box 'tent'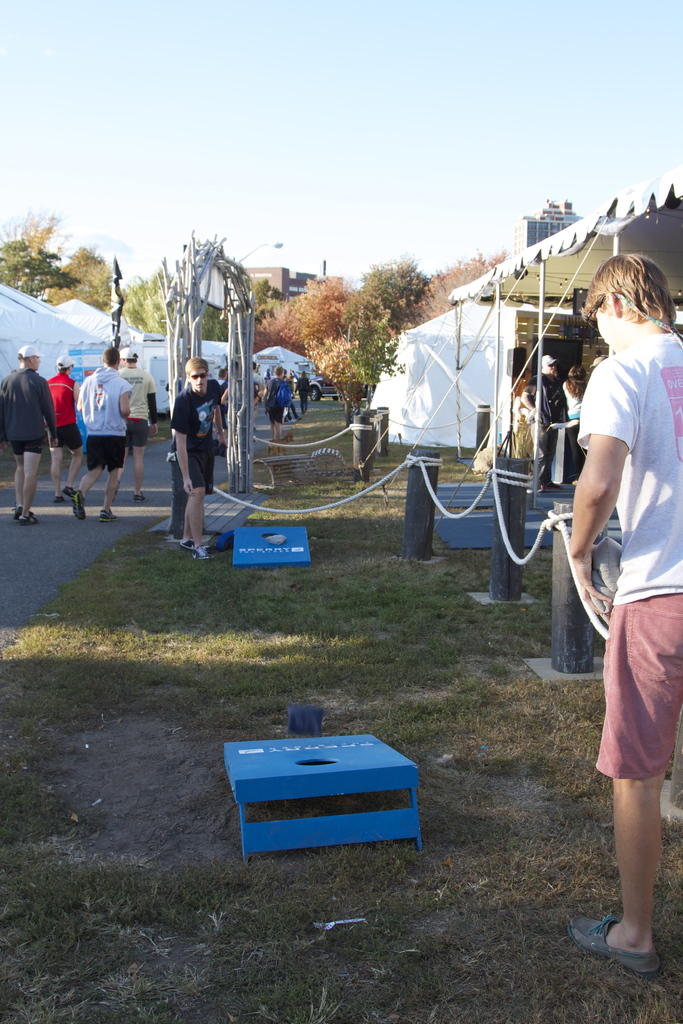
(156,332,228,400)
